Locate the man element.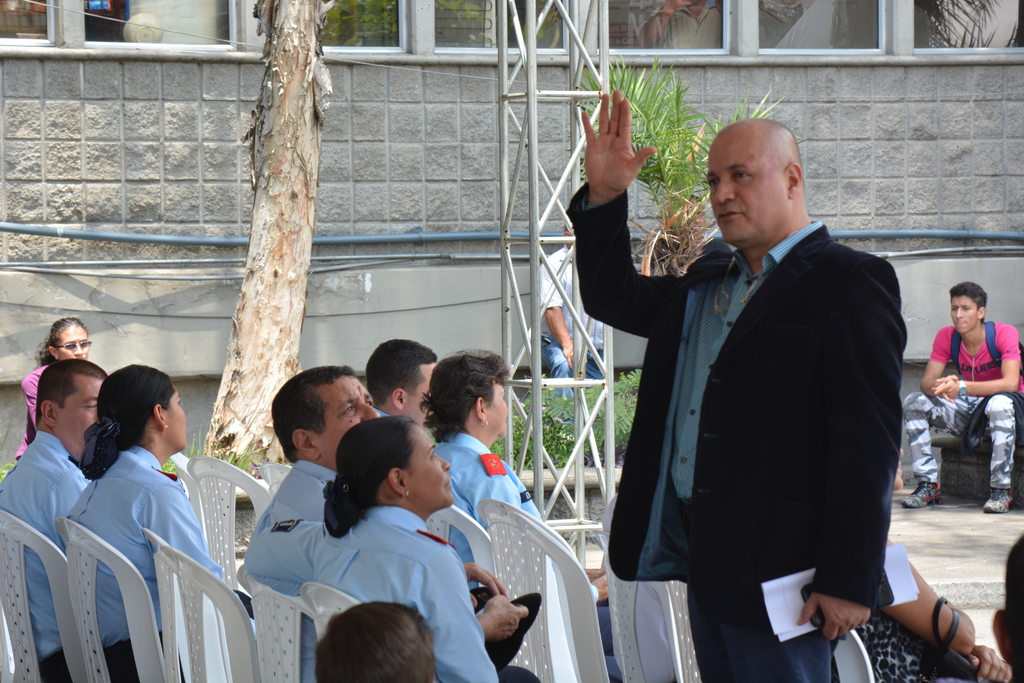
Element bbox: 0:359:123:682.
